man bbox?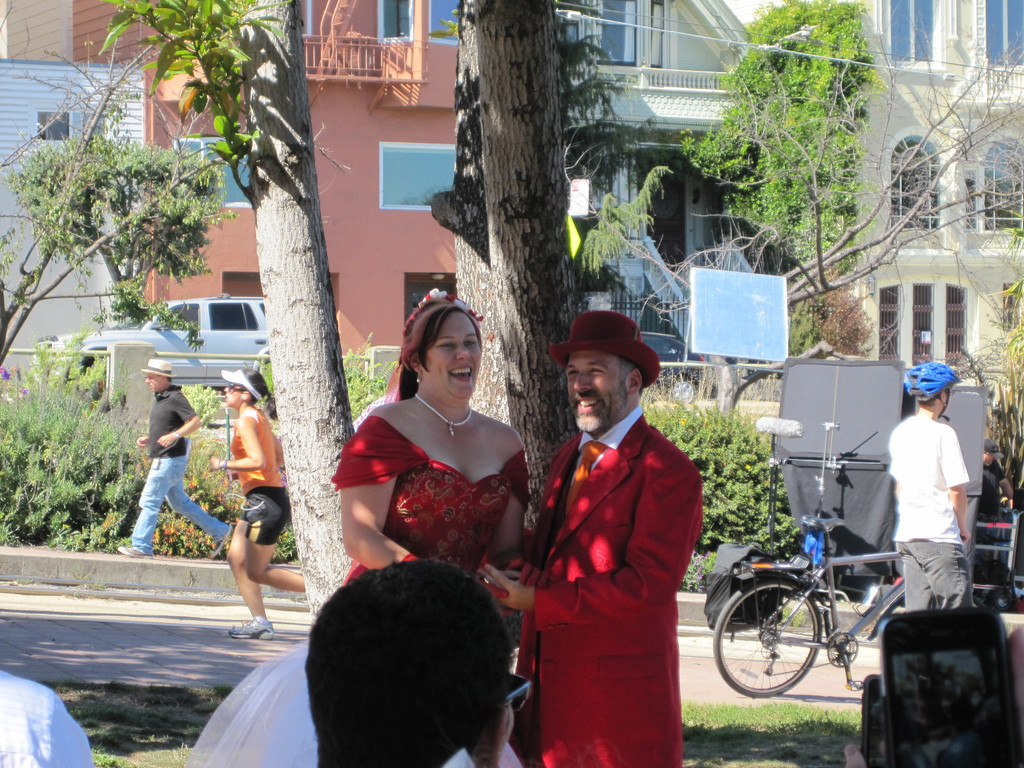
rect(882, 362, 980, 626)
